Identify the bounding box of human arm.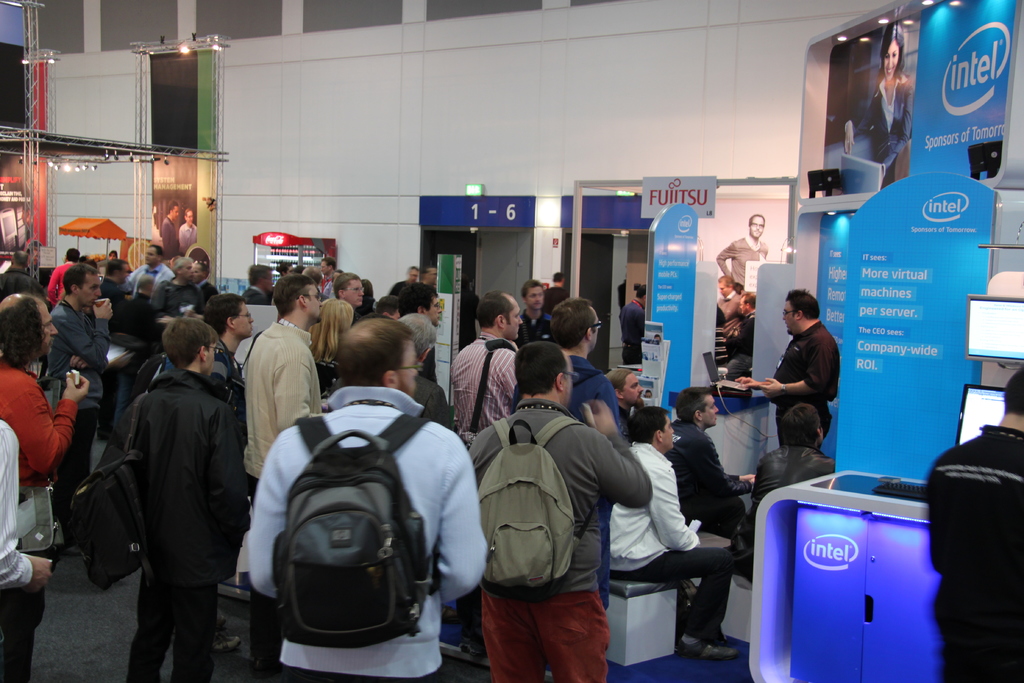
x1=59, y1=295, x2=120, y2=373.
